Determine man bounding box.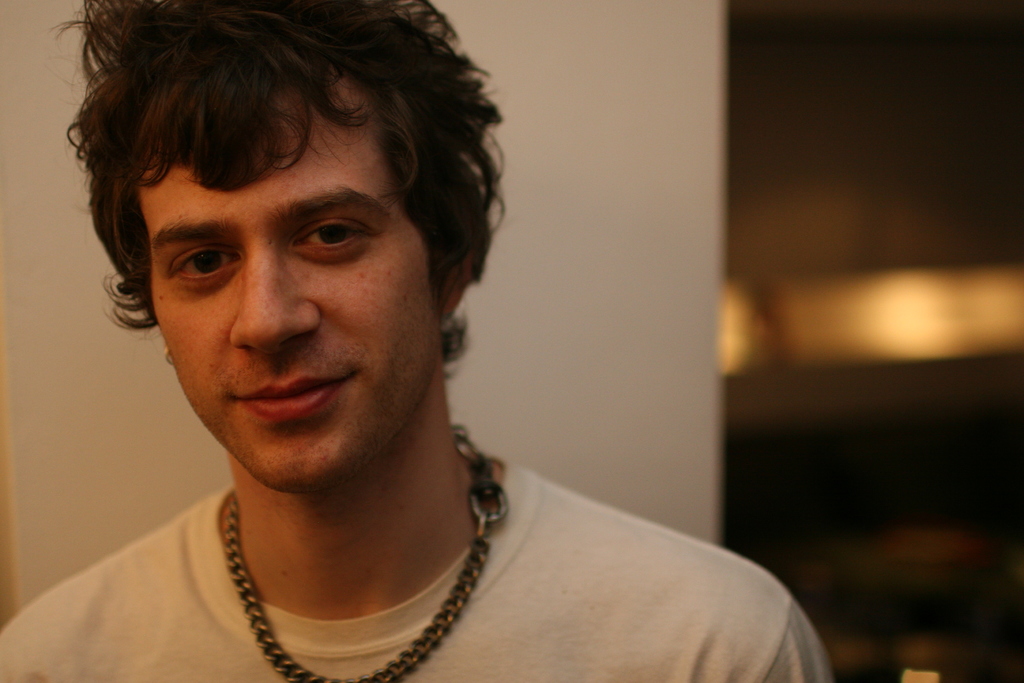
Determined: {"x1": 0, "y1": 0, "x2": 829, "y2": 682}.
